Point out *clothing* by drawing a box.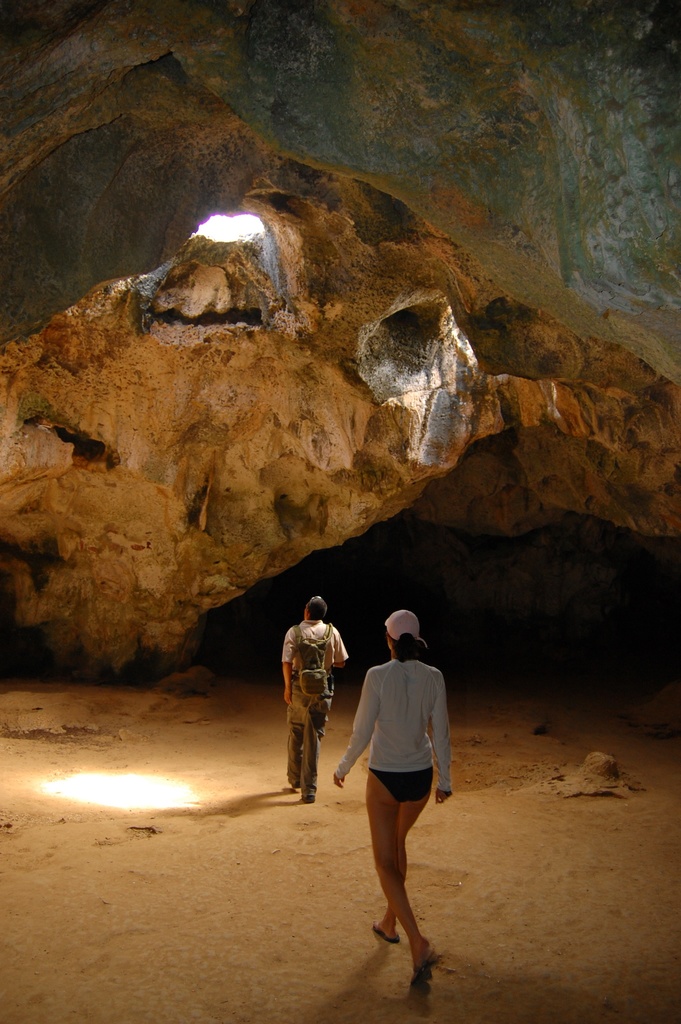
(x1=332, y1=653, x2=454, y2=804).
